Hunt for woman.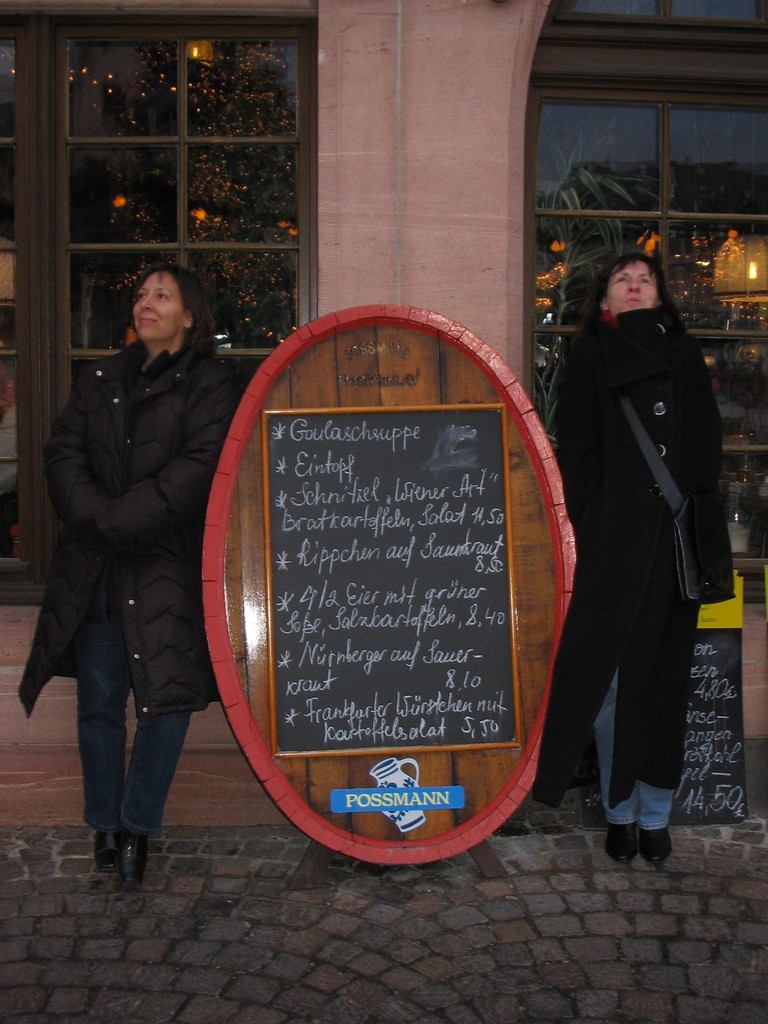
Hunted down at <bbox>568, 218, 713, 843</bbox>.
